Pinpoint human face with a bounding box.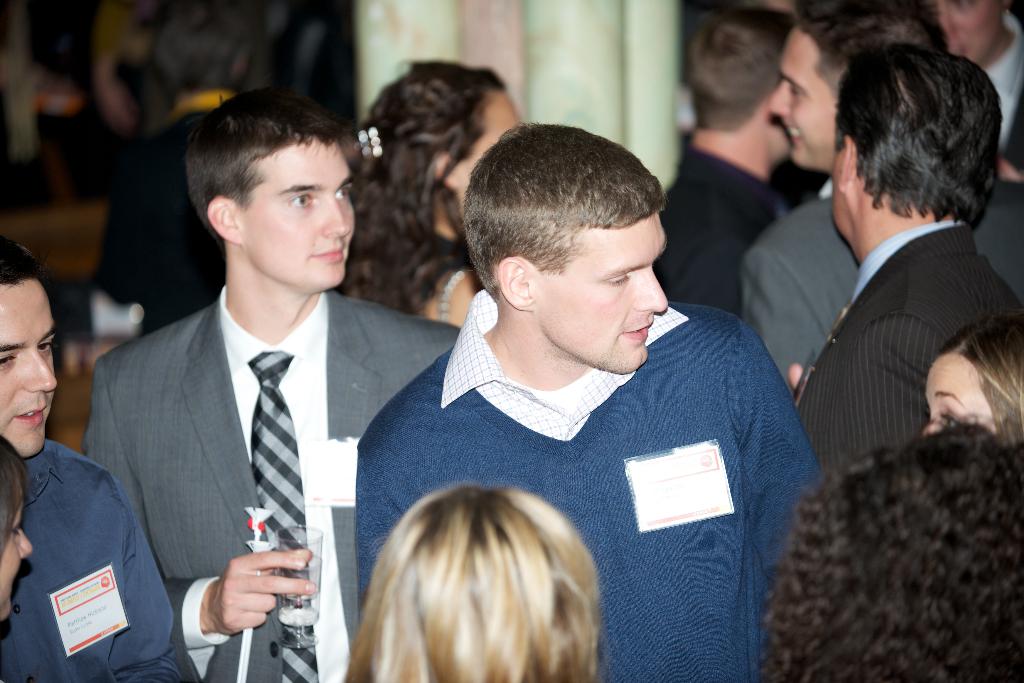
(922,353,993,437).
